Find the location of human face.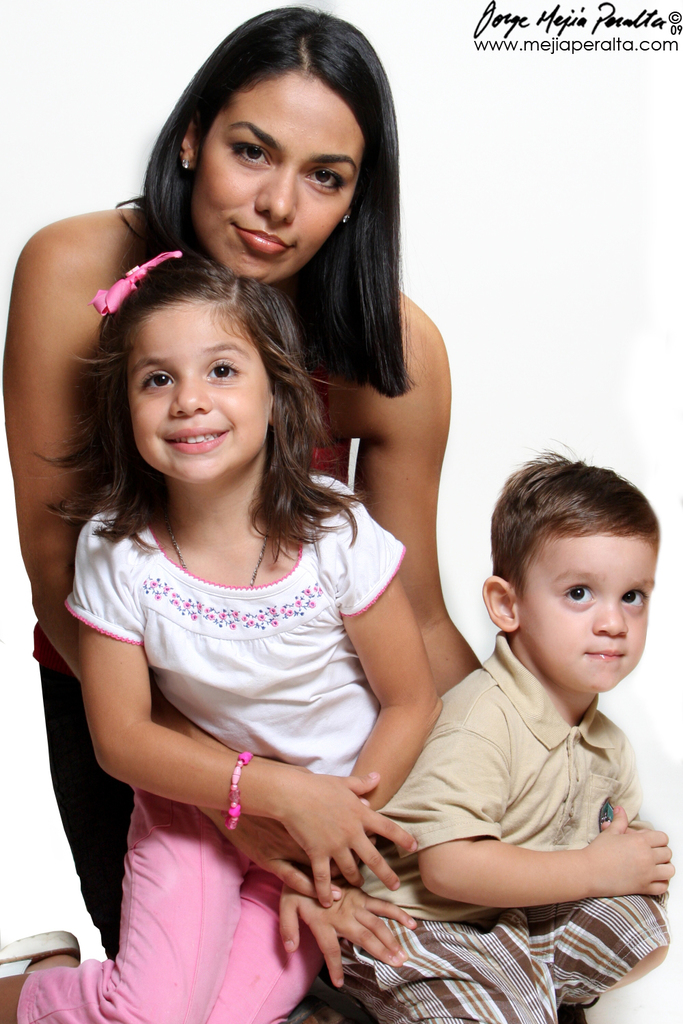
Location: [x1=514, y1=547, x2=647, y2=691].
